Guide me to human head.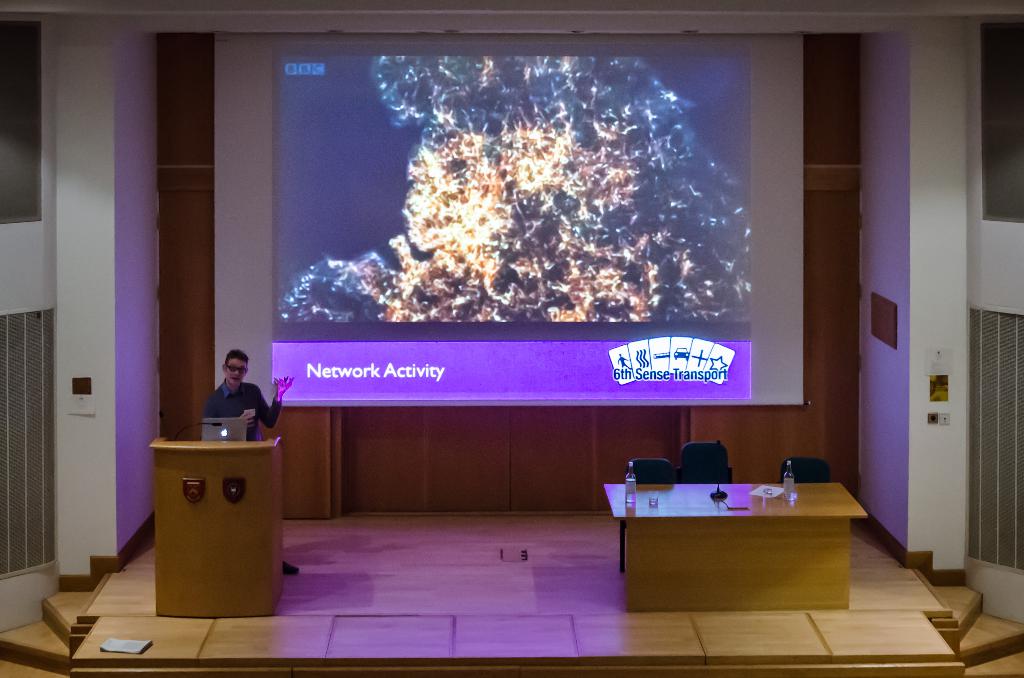
Guidance: detection(220, 350, 244, 385).
